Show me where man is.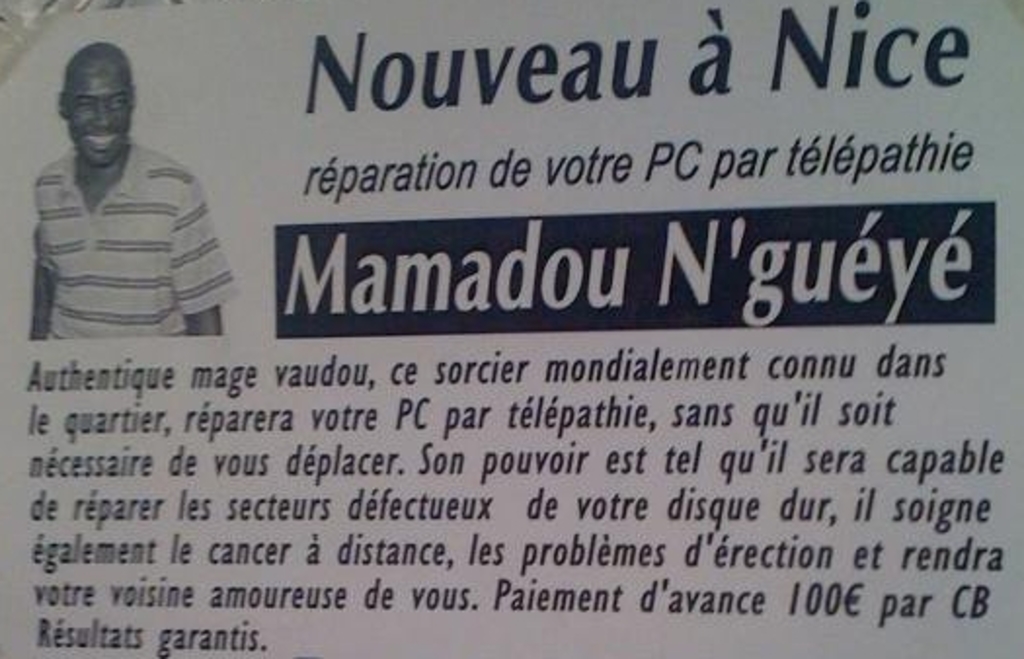
man is at 14:43:228:359.
